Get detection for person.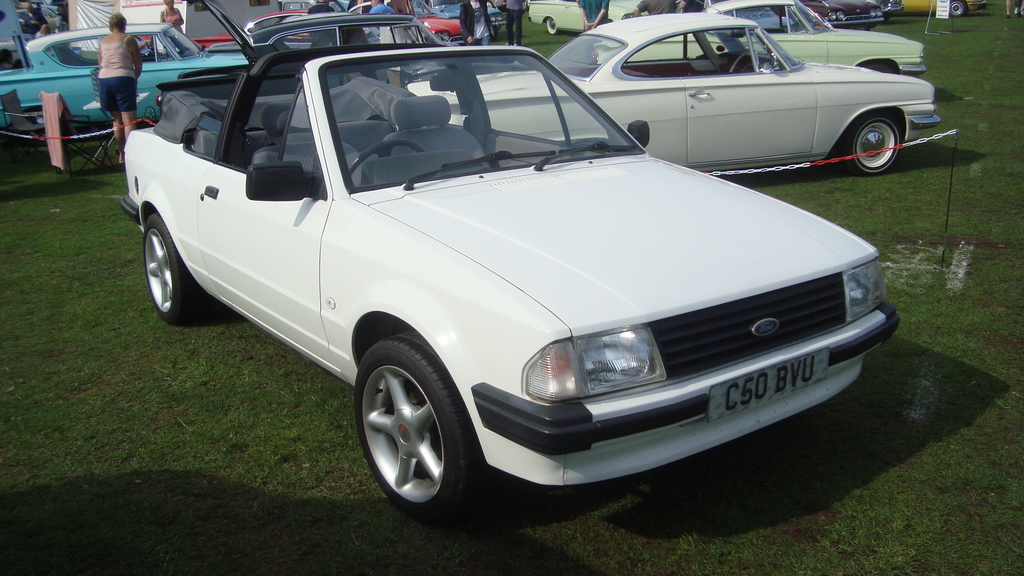
Detection: [308, 0, 333, 15].
